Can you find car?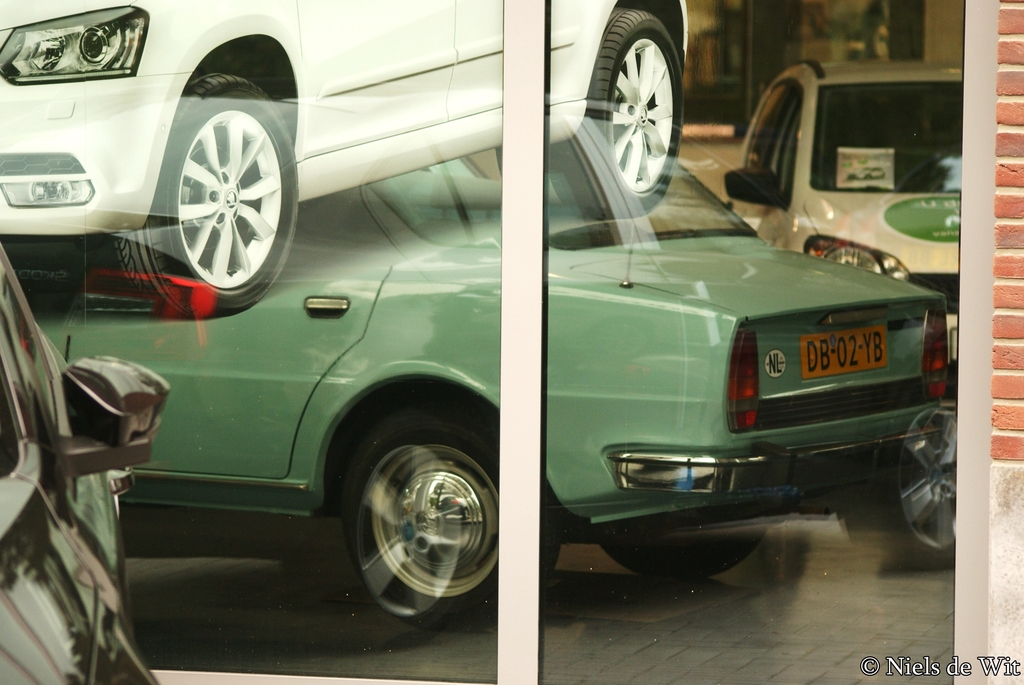
Yes, bounding box: {"left": 717, "top": 58, "right": 964, "bottom": 350}.
